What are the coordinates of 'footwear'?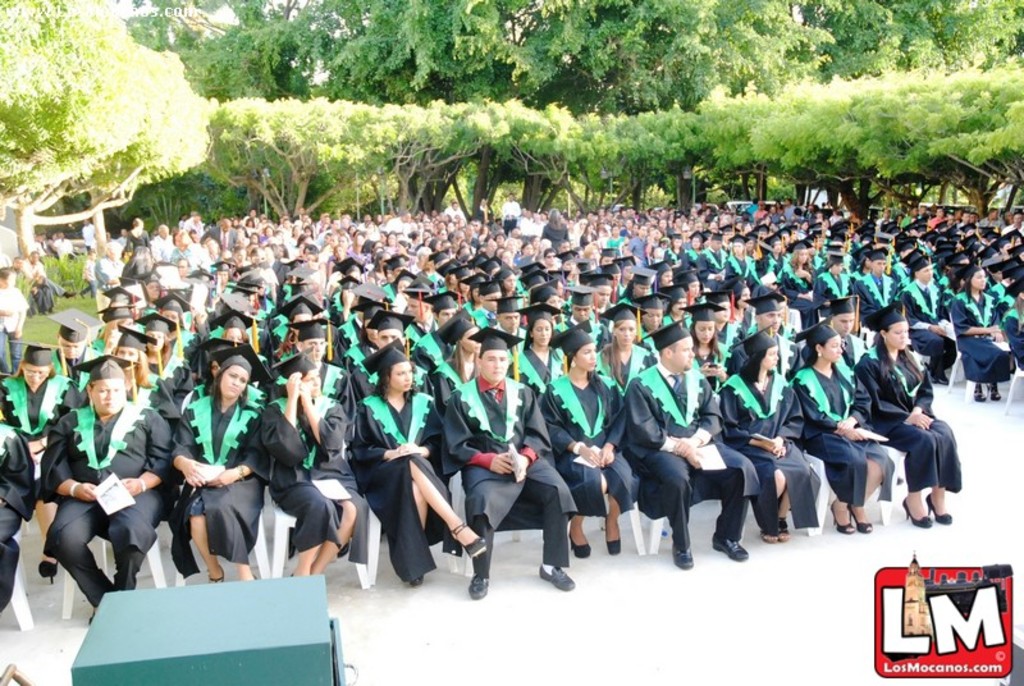
BBox(854, 522, 873, 531).
